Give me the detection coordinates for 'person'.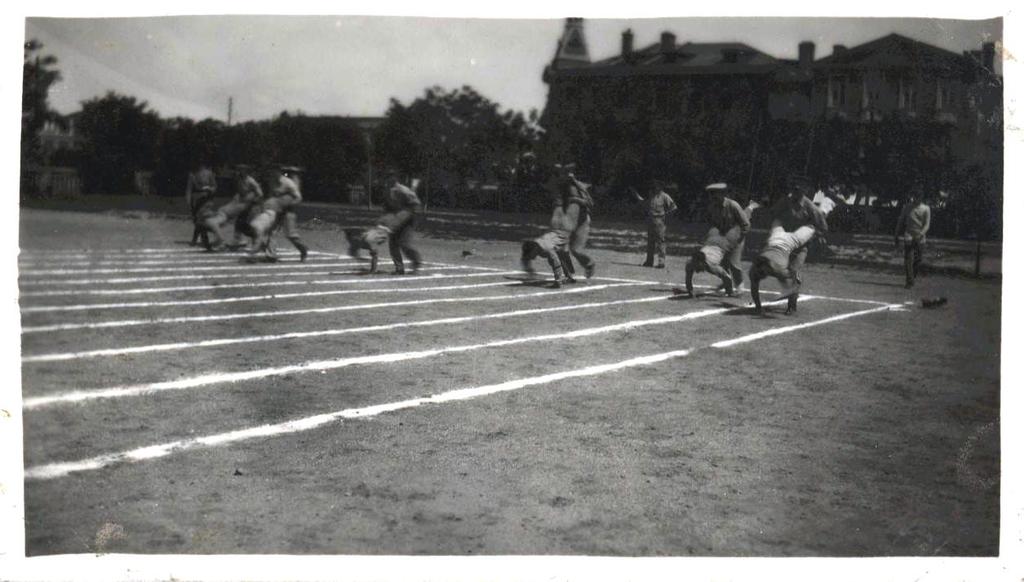
{"x1": 639, "y1": 182, "x2": 679, "y2": 269}.
